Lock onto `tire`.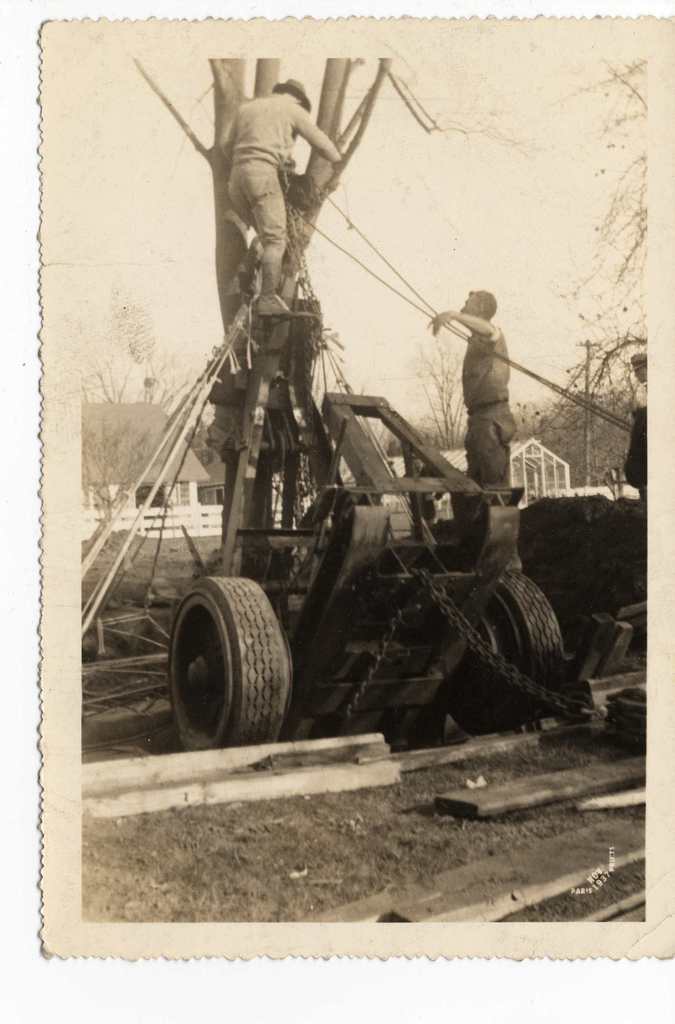
Locked: [left=170, top=568, right=297, bottom=758].
